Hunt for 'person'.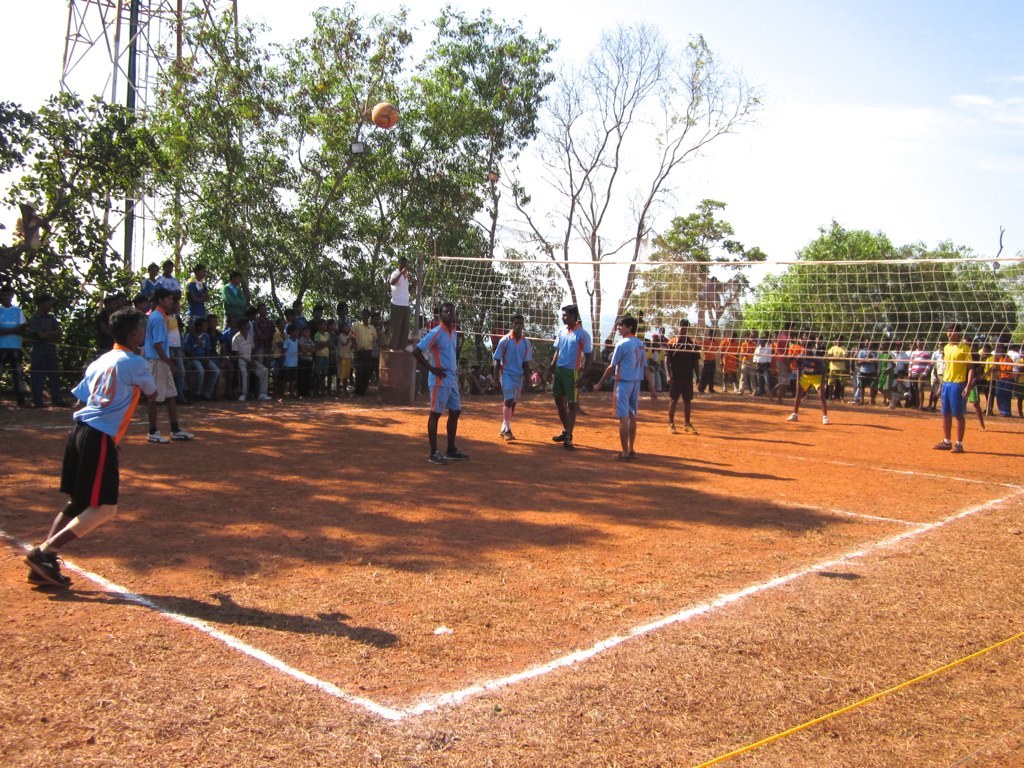
Hunted down at (30, 290, 68, 412).
